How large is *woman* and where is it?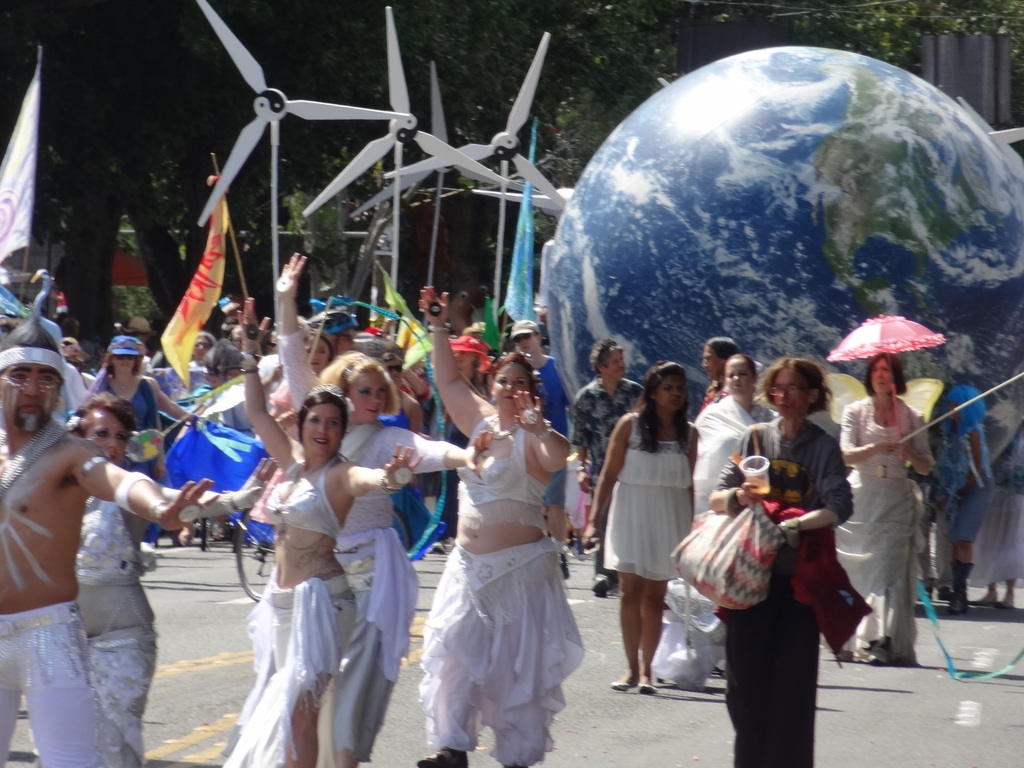
Bounding box: 247 330 339 522.
